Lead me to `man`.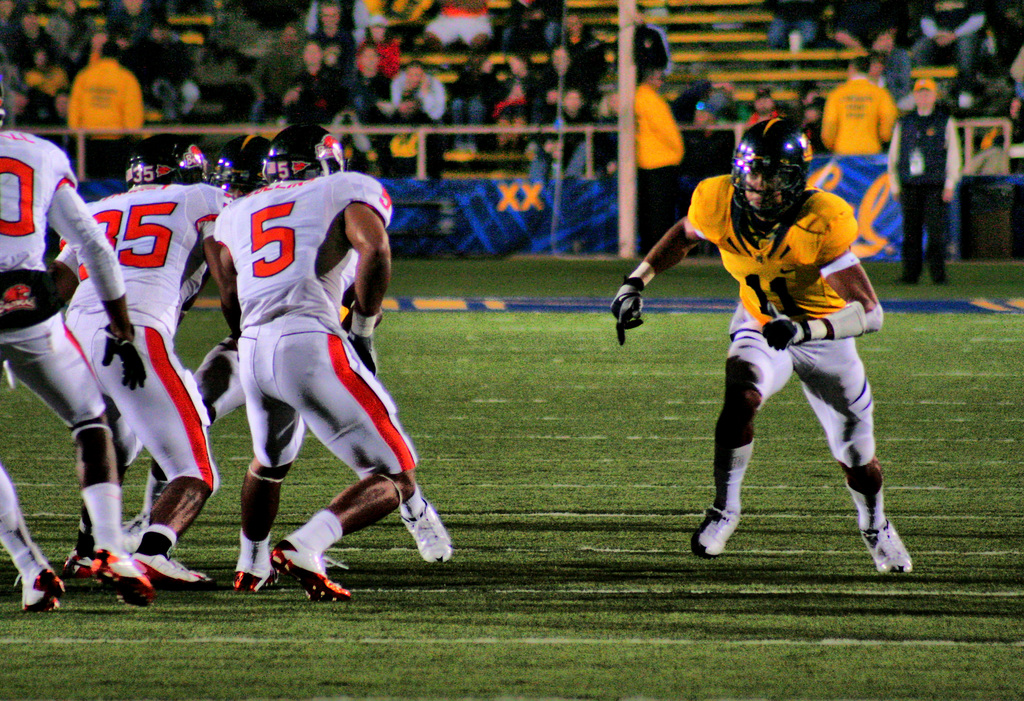
Lead to box=[633, 5, 671, 85].
